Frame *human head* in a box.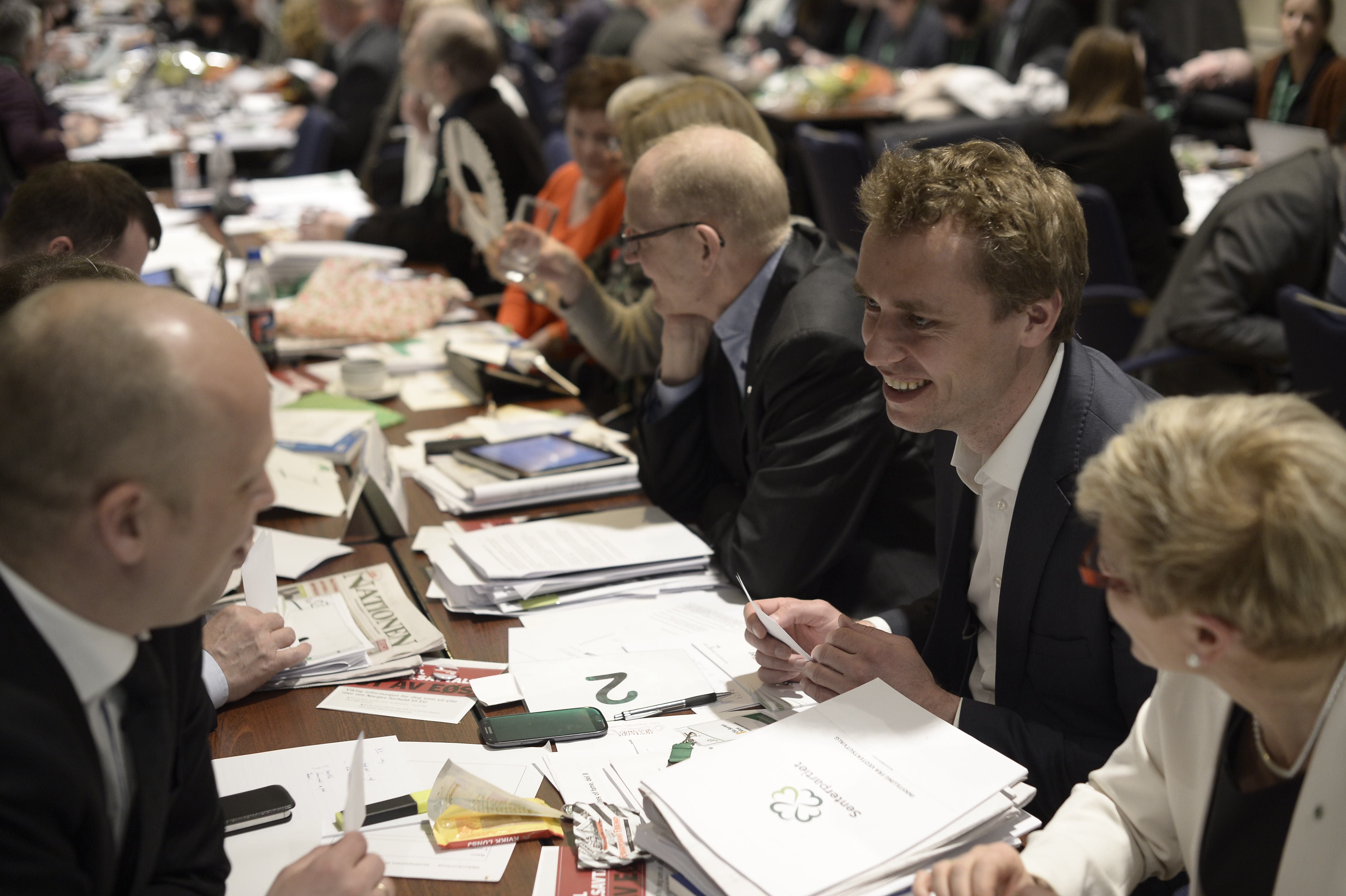
<region>170, 35, 216, 88</region>.
